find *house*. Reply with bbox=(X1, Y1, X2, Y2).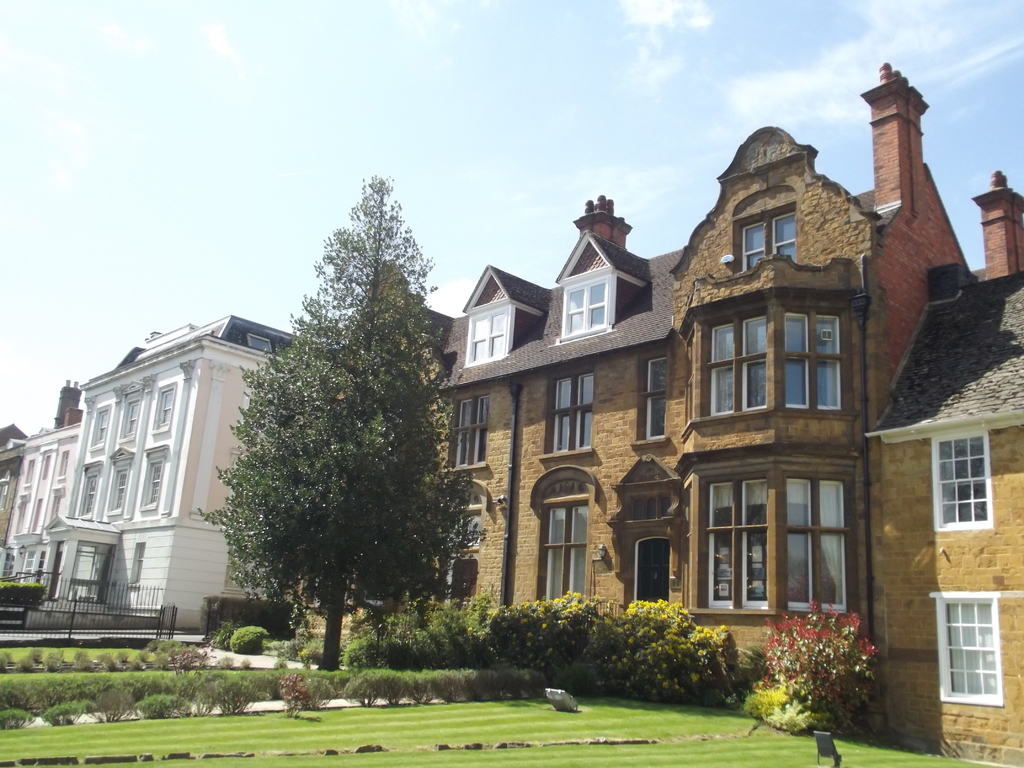
bbox=(0, 417, 30, 531).
